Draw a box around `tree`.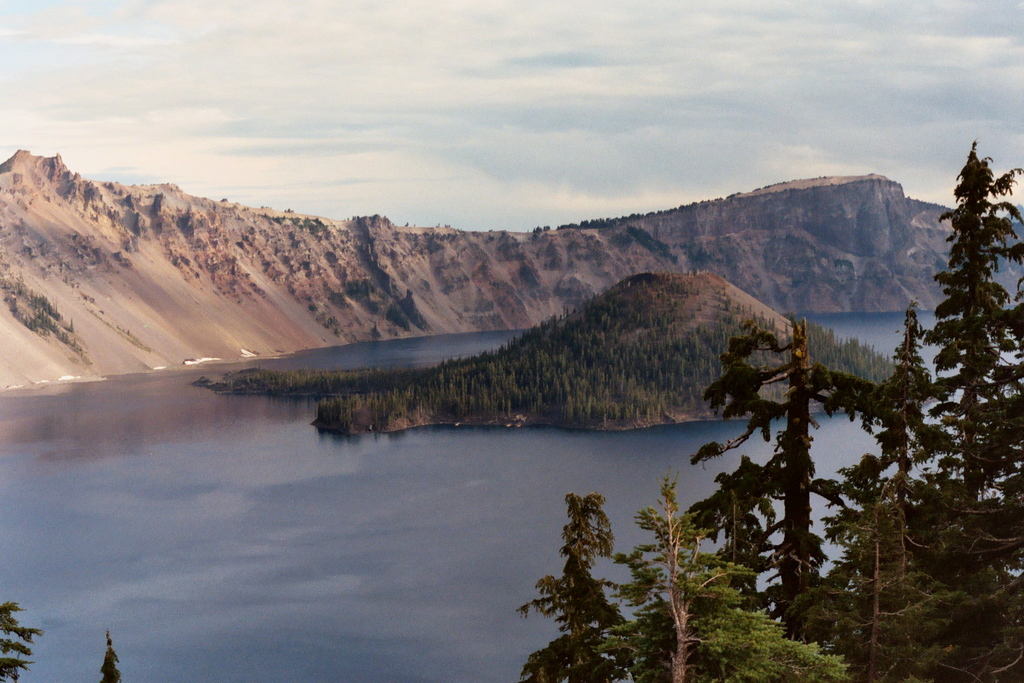
l=681, t=311, r=904, b=626.
